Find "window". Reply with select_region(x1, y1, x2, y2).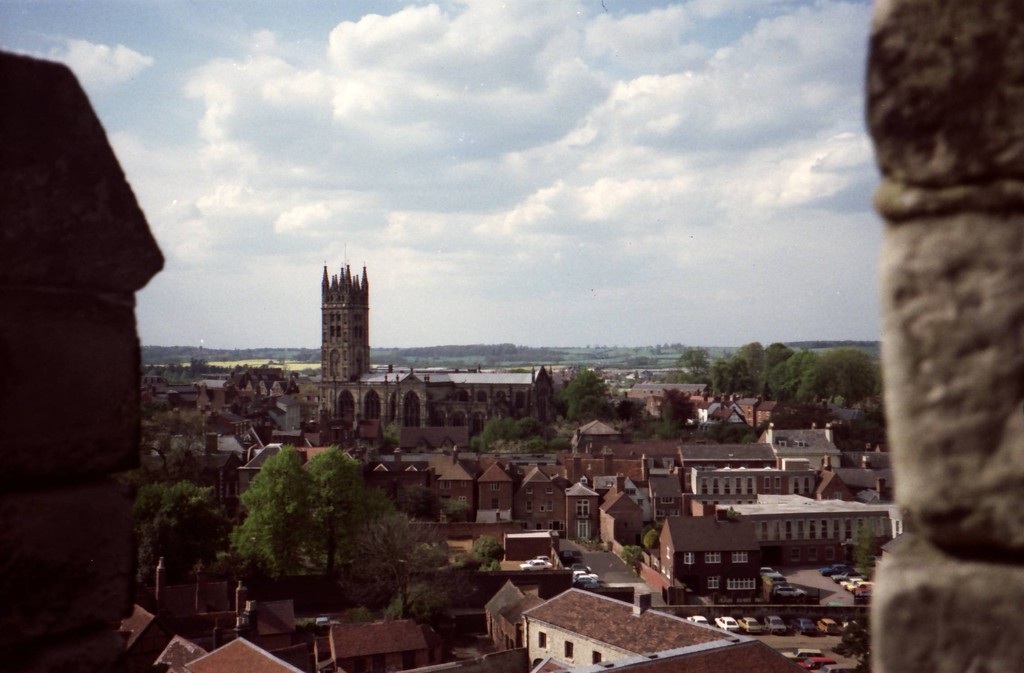
select_region(724, 576, 757, 595).
